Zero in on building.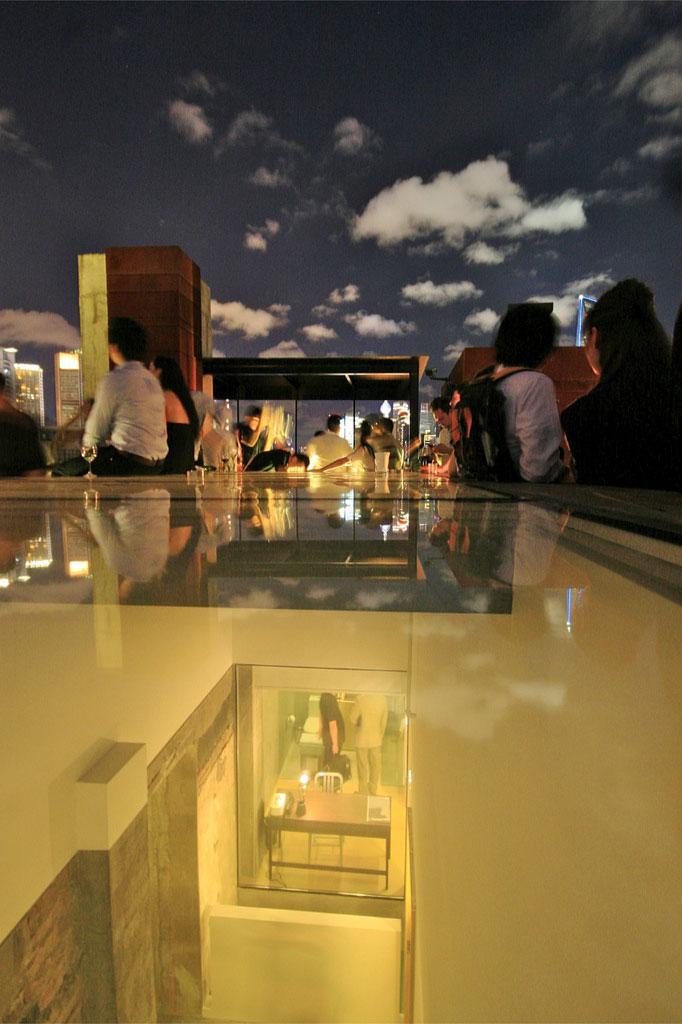
Zeroed in: [x1=0, y1=251, x2=431, y2=471].
